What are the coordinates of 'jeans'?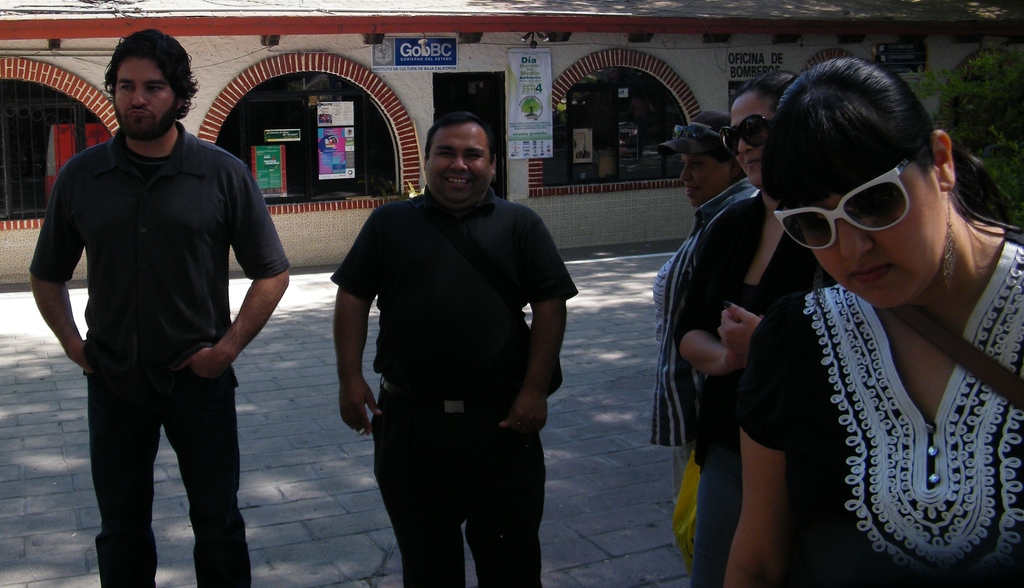
703/440/743/587.
